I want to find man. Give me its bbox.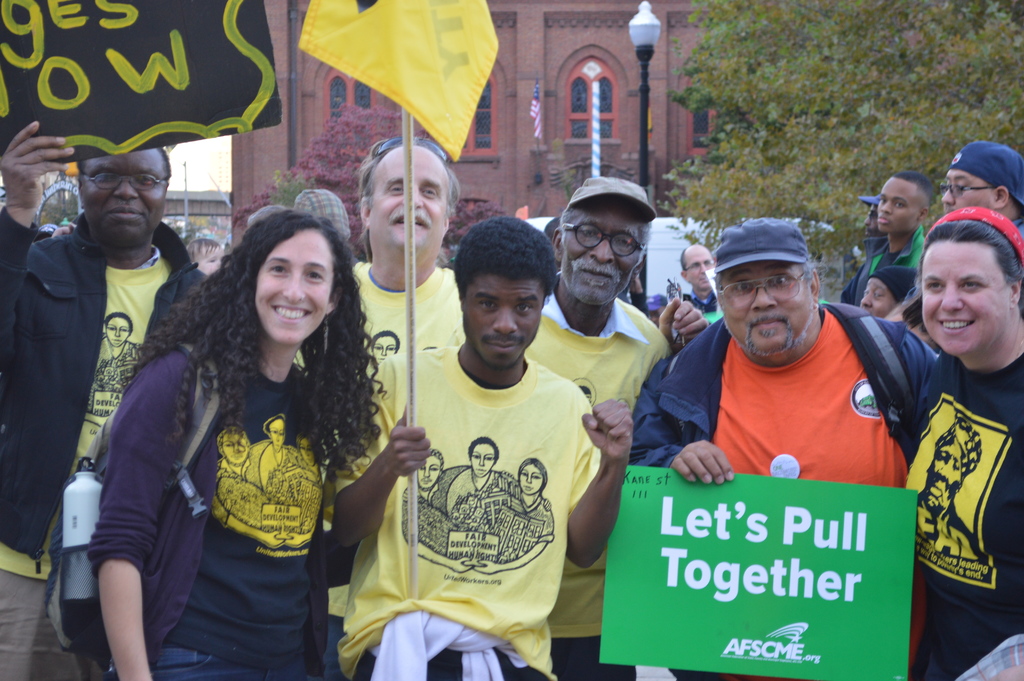
530/168/707/680.
